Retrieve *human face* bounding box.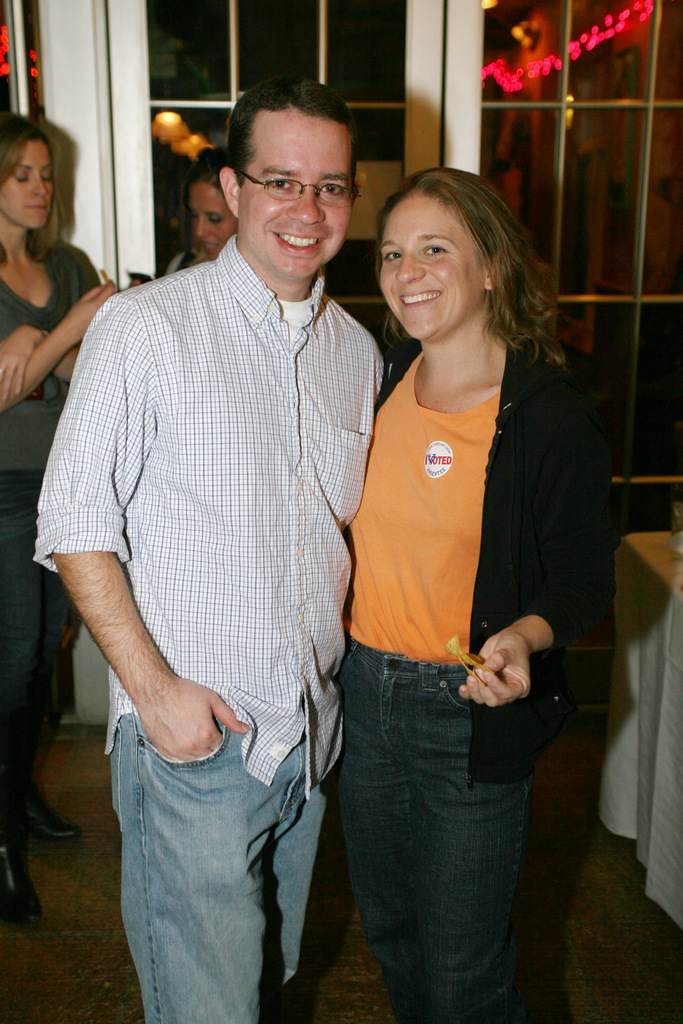
Bounding box: (x1=0, y1=136, x2=56, y2=233).
